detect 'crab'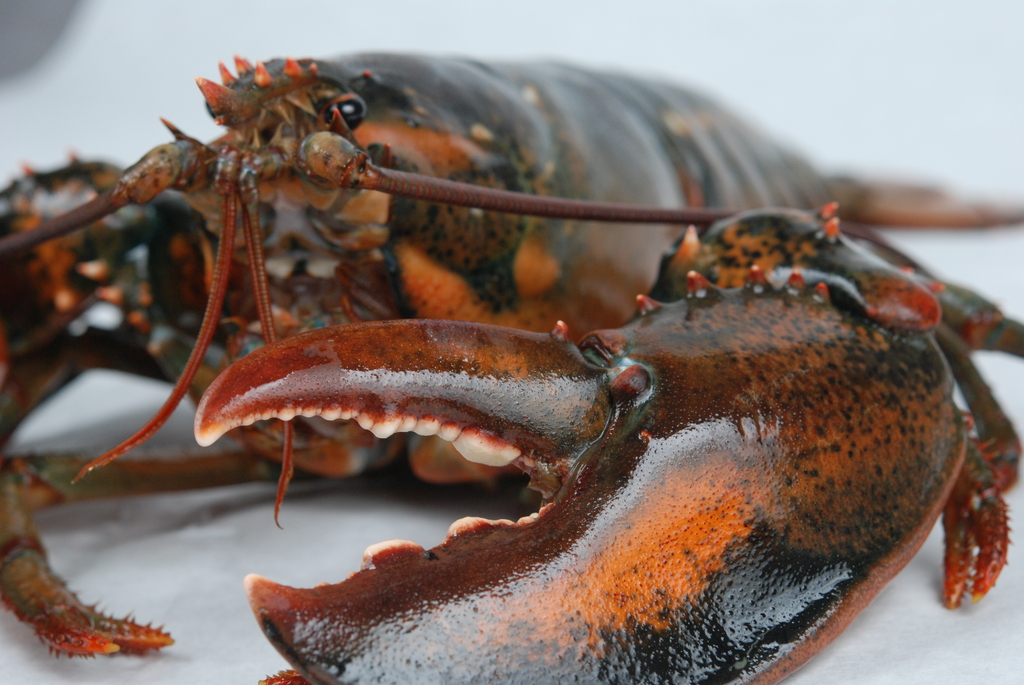
<bbox>190, 203, 1021, 684</bbox>
